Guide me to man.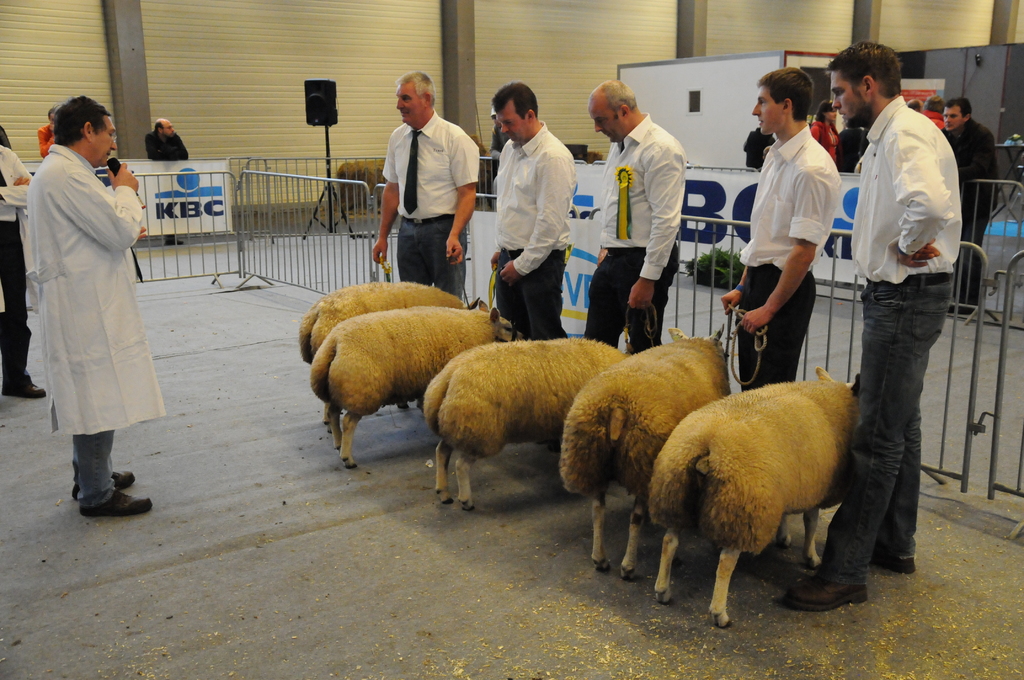
Guidance: crop(934, 96, 1004, 315).
